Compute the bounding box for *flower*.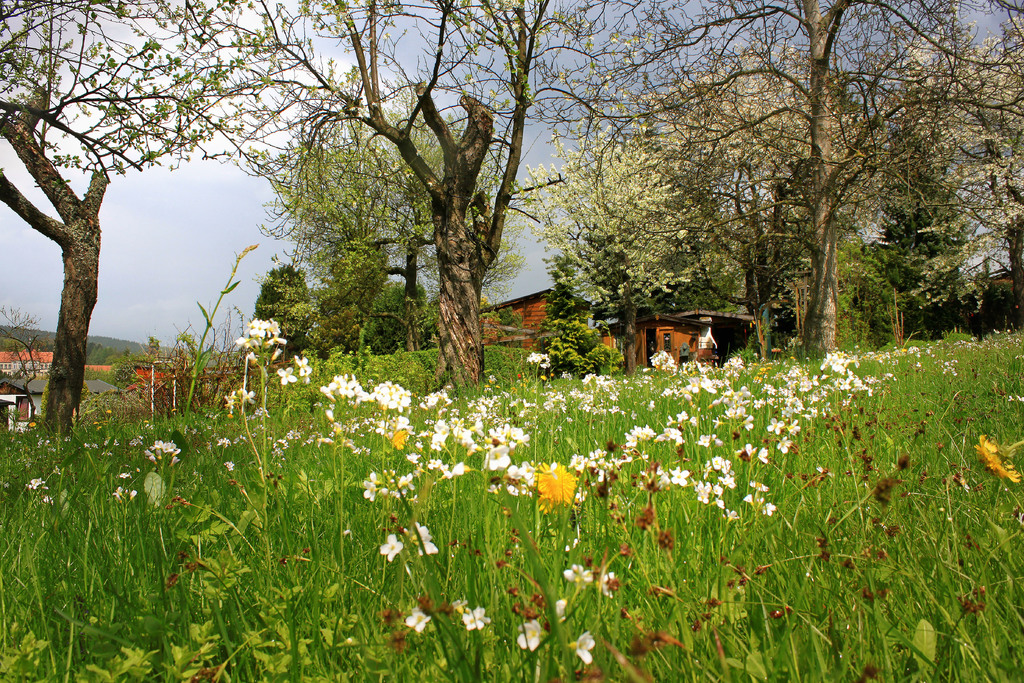
<box>564,561,586,589</box>.
